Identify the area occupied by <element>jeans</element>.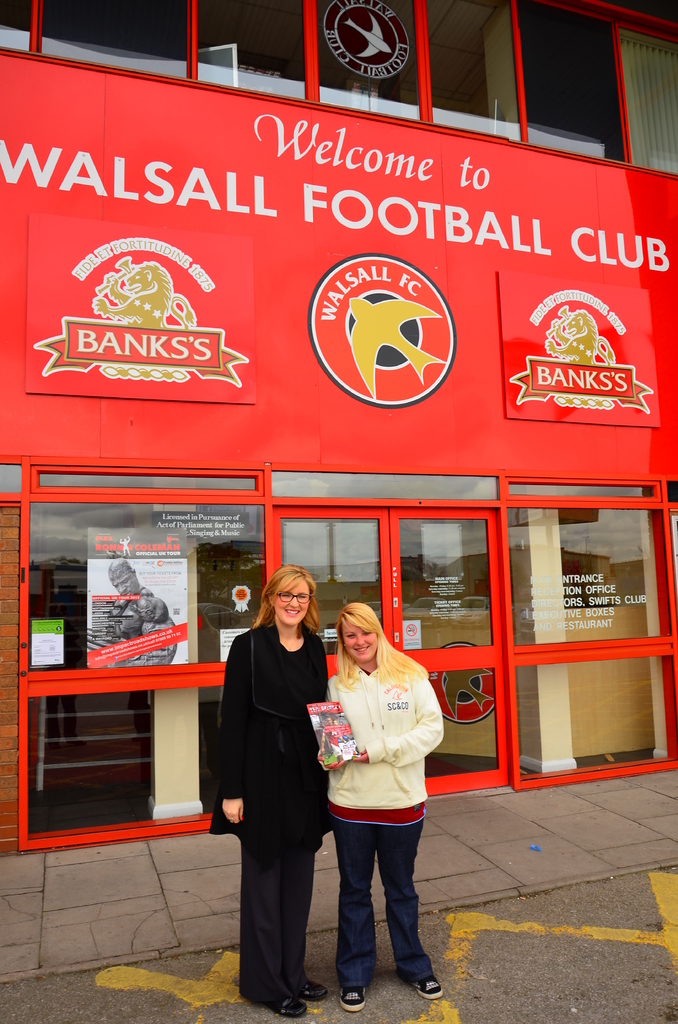
Area: select_region(327, 806, 435, 995).
